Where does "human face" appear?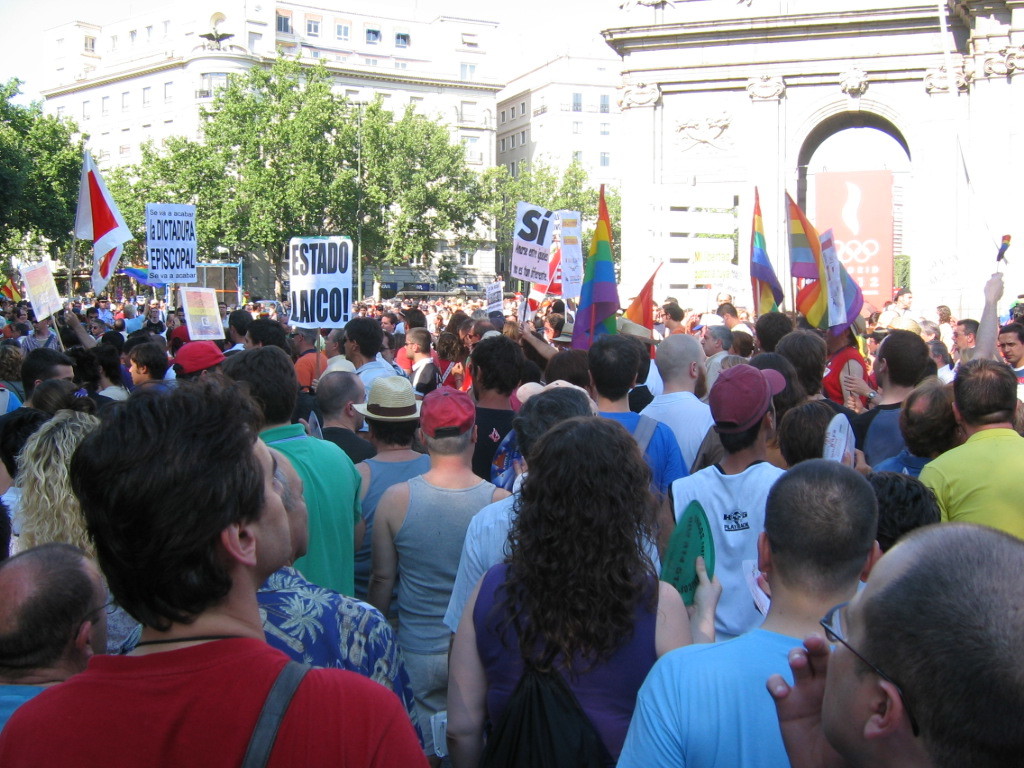
Appears at x1=82, y1=559, x2=112, y2=664.
